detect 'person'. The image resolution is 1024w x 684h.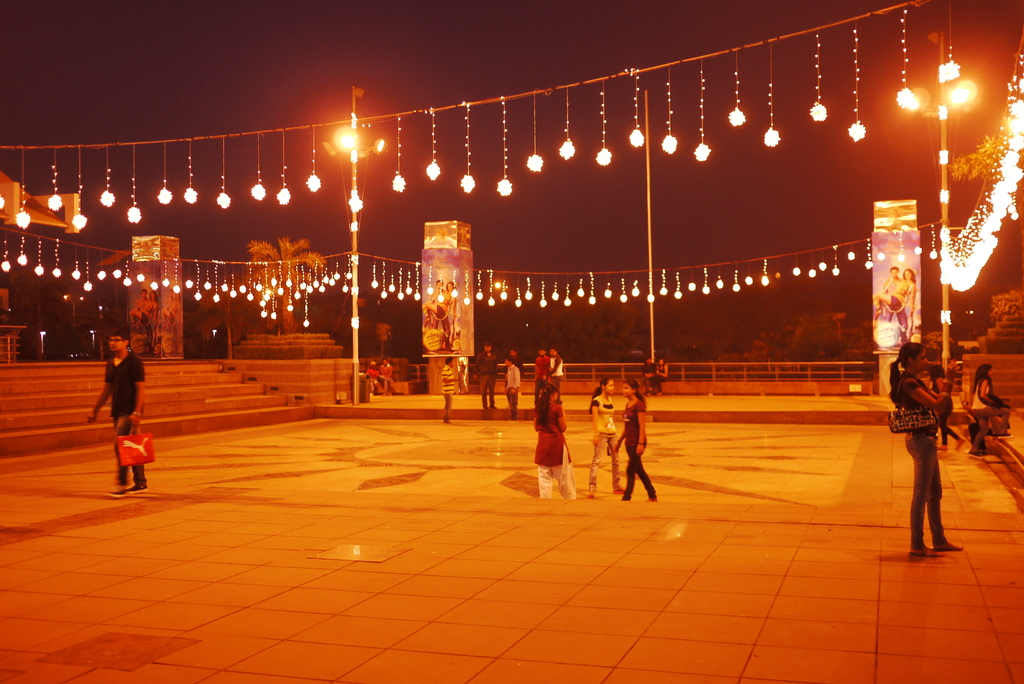
{"left": 442, "top": 352, "right": 459, "bottom": 425}.
